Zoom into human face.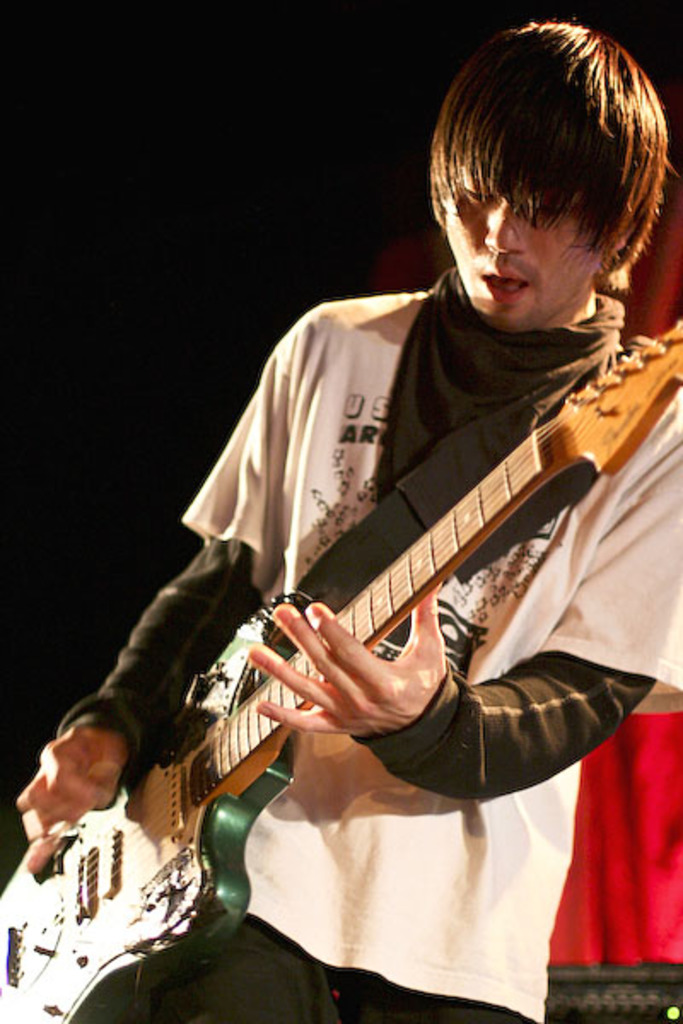
Zoom target: left=441, top=97, right=644, bottom=319.
